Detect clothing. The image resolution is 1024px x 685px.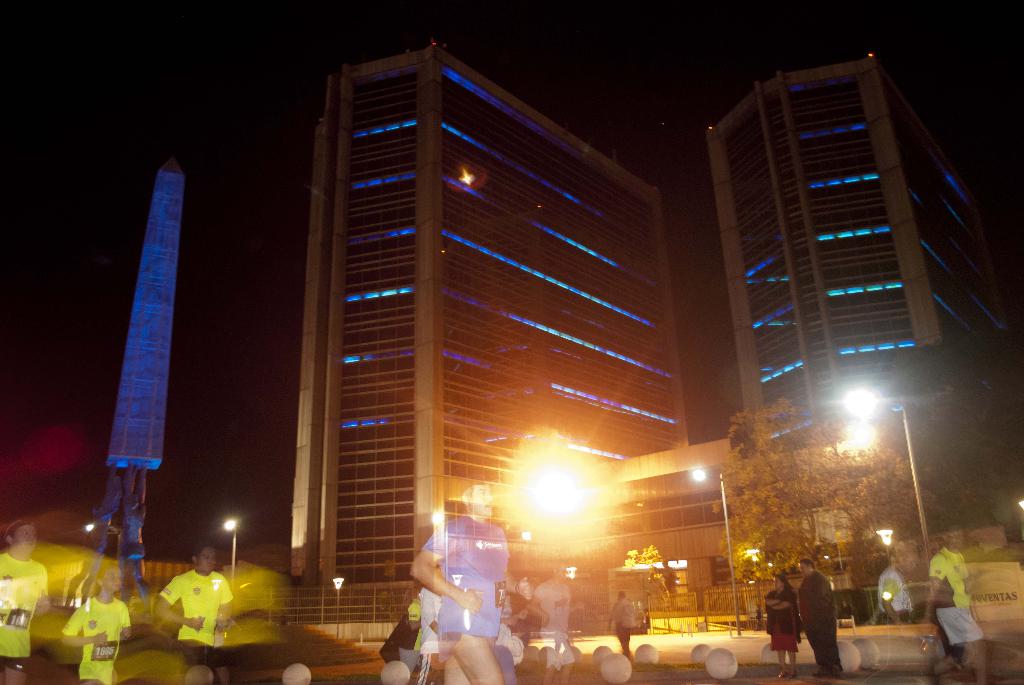
box(531, 577, 577, 668).
